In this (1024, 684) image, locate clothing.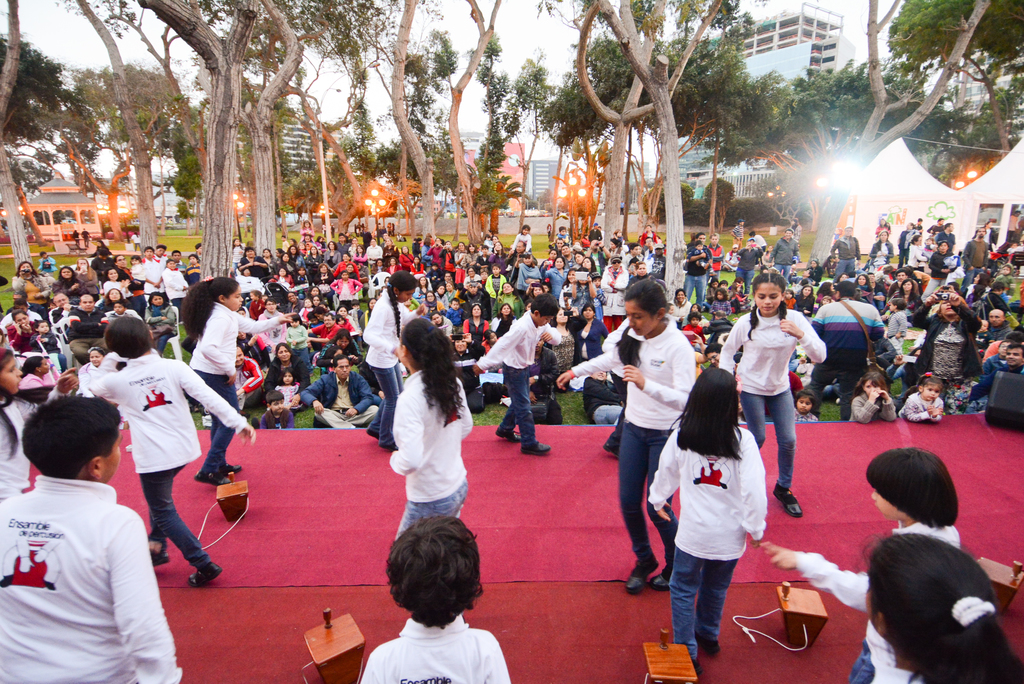
Bounding box: box=[86, 349, 234, 477].
